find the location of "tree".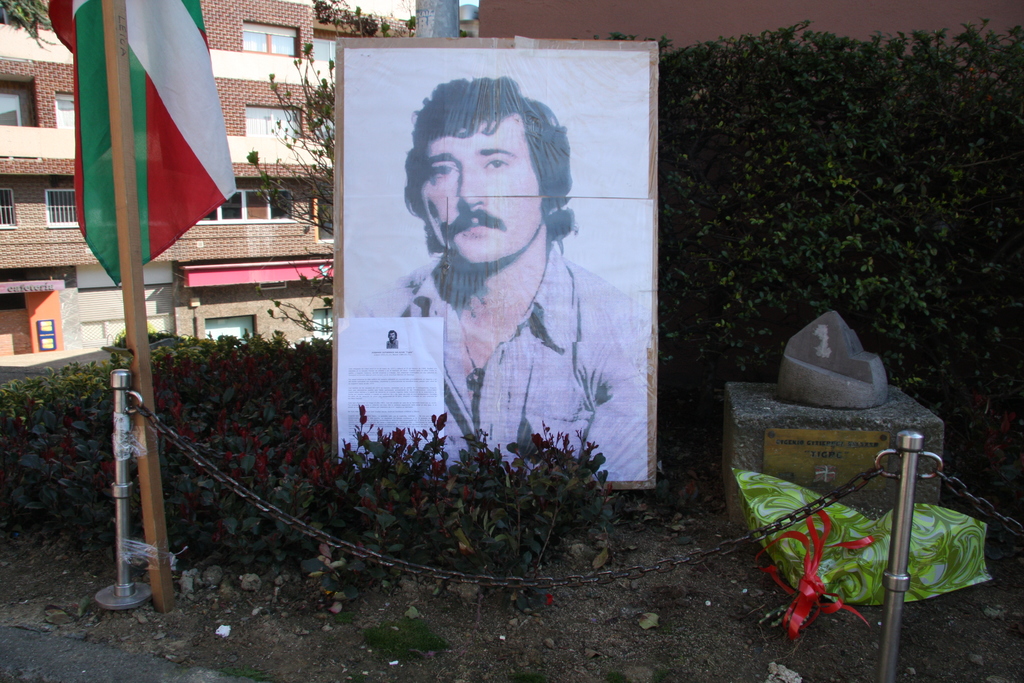
Location: 244/0/424/338.
